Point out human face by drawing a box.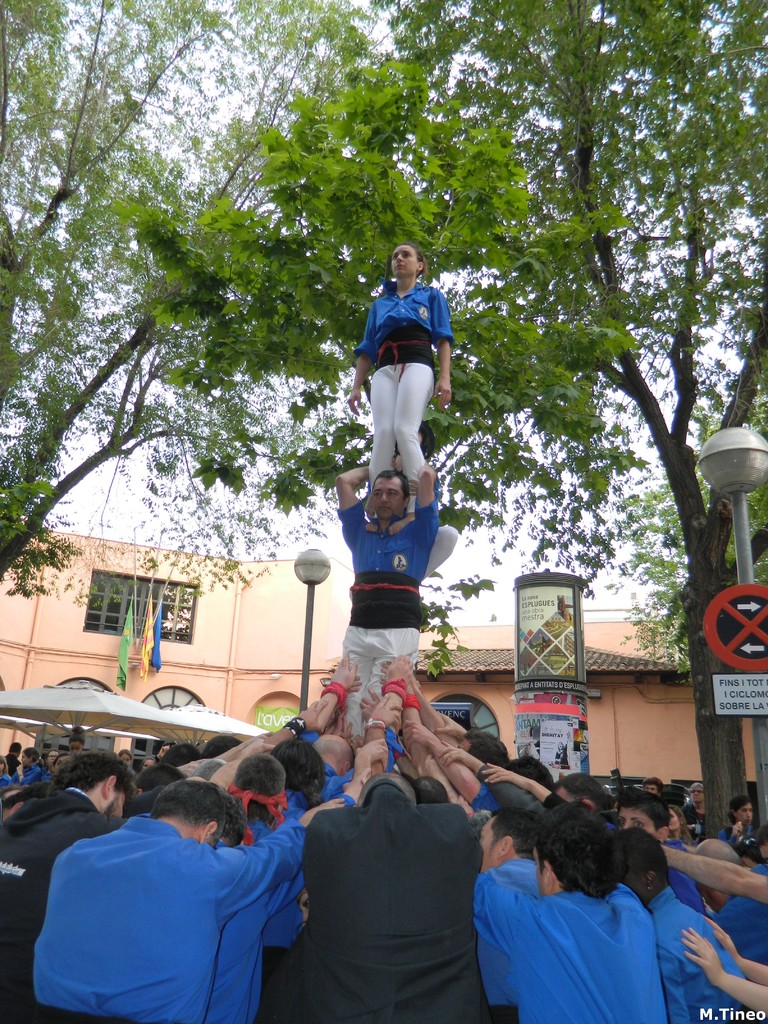
rect(69, 739, 83, 755).
